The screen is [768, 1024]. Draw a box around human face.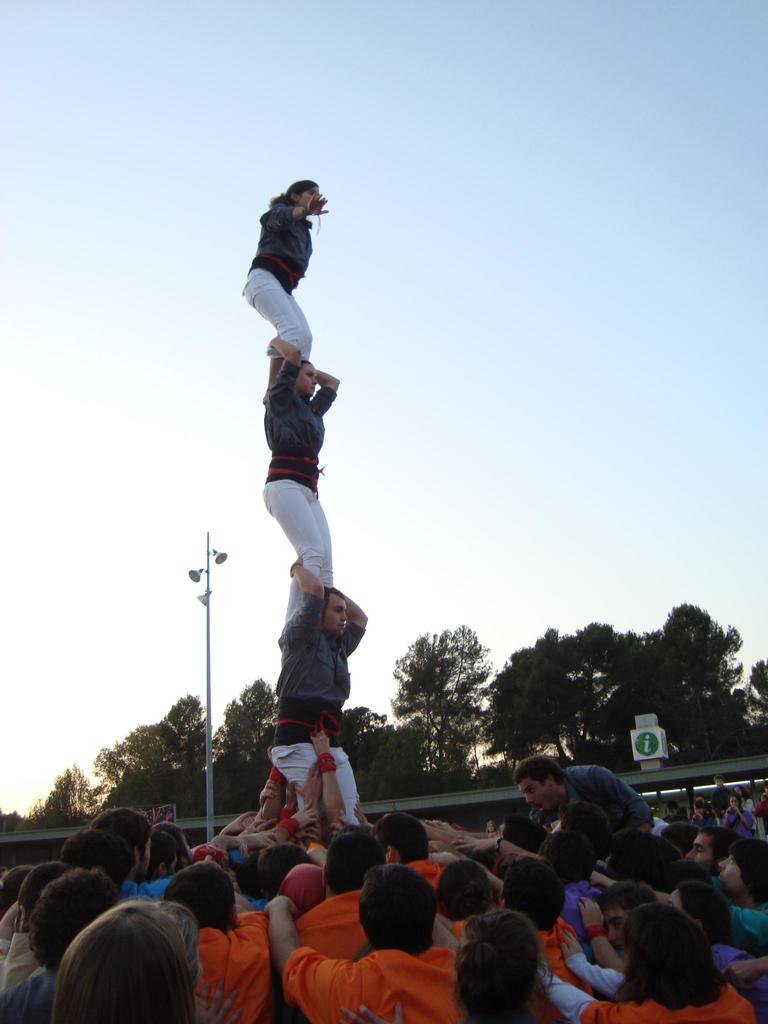
bbox=[293, 182, 326, 218].
